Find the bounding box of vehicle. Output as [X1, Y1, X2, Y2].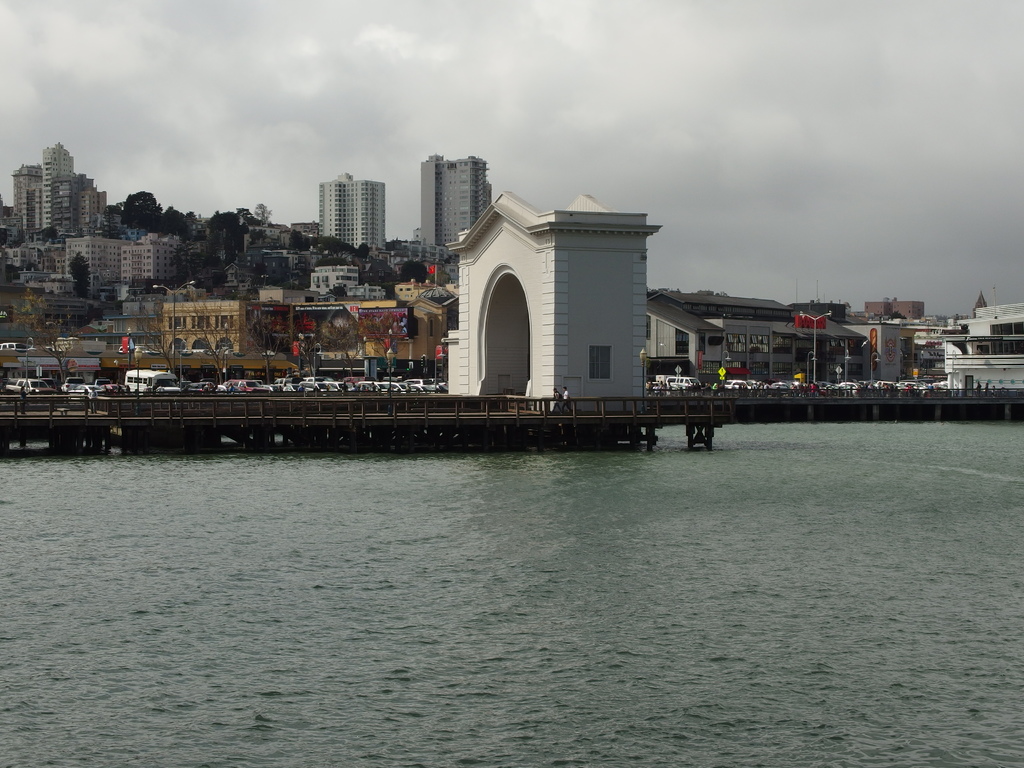
[195, 347, 216, 358].
